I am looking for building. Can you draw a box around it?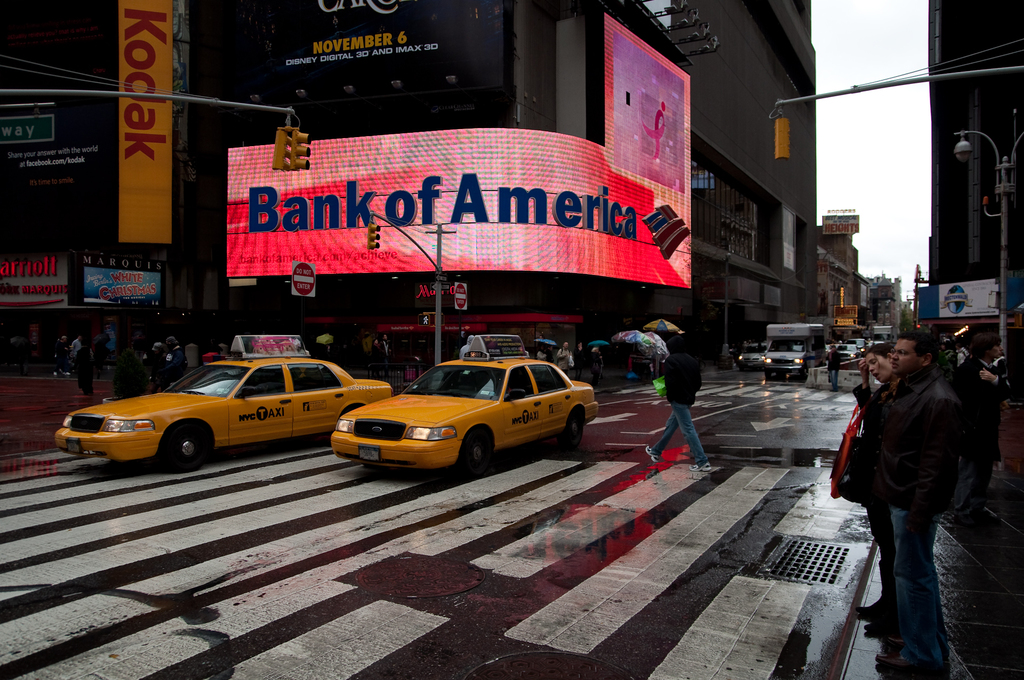
Sure, the bounding box is bbox(650, 0, 816, 341).
